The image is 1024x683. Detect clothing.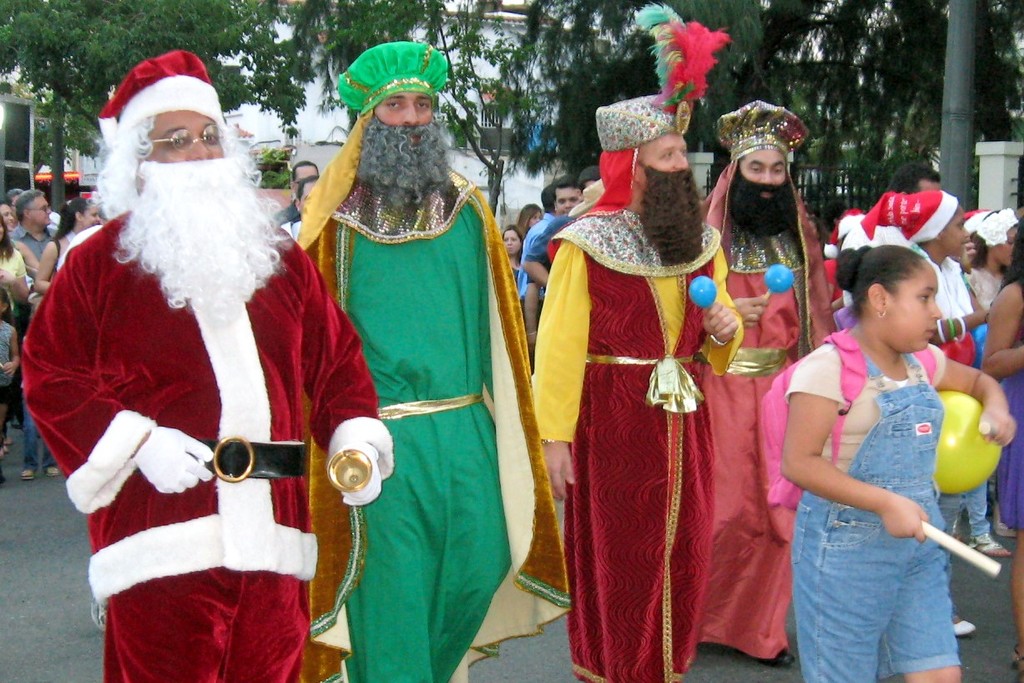
Detection: {"left": 9, "top": 190, "right": 397, "bottom": 682}.
